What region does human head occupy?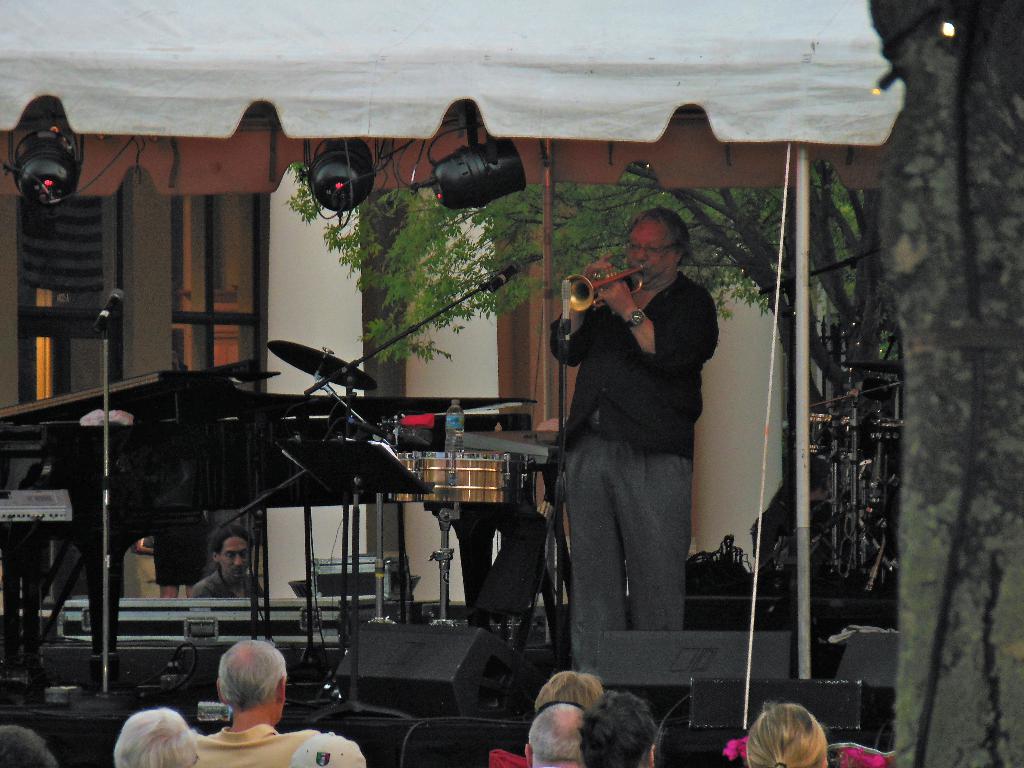
box=[115, 706, 199, 767].
